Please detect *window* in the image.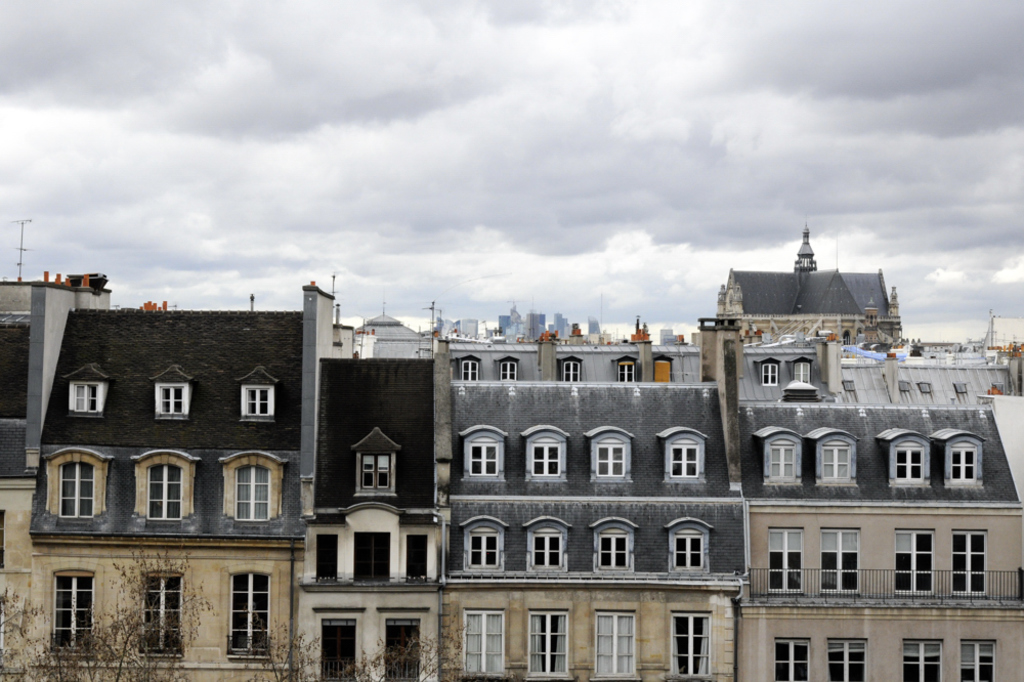
rect(472, 441, 499, 473).
